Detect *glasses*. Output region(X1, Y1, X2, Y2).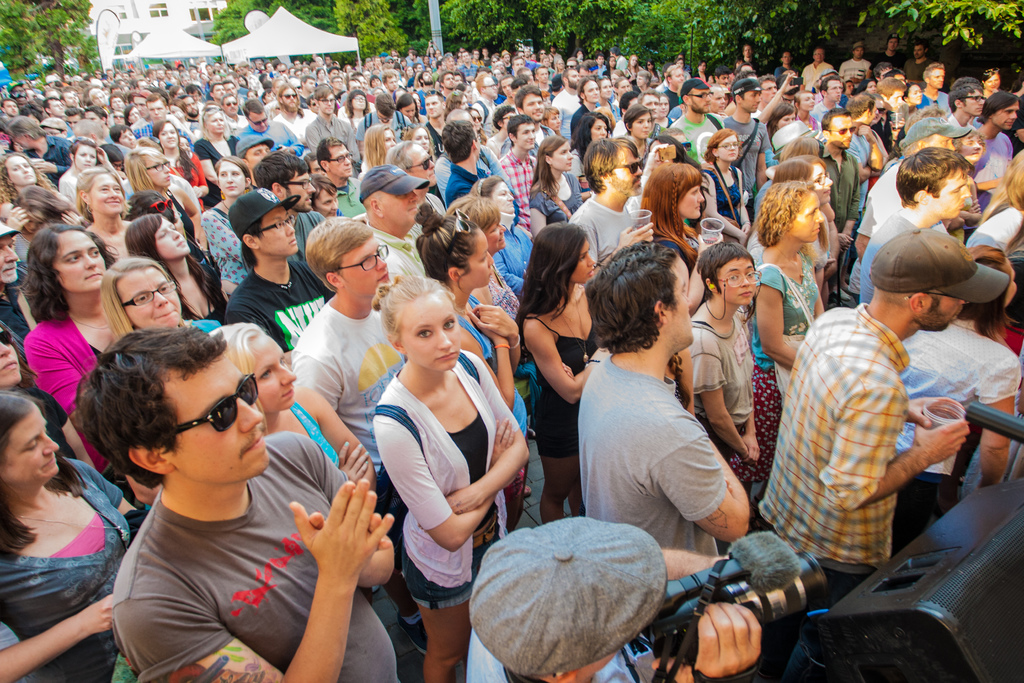
region(688, 90, 716, 97).
